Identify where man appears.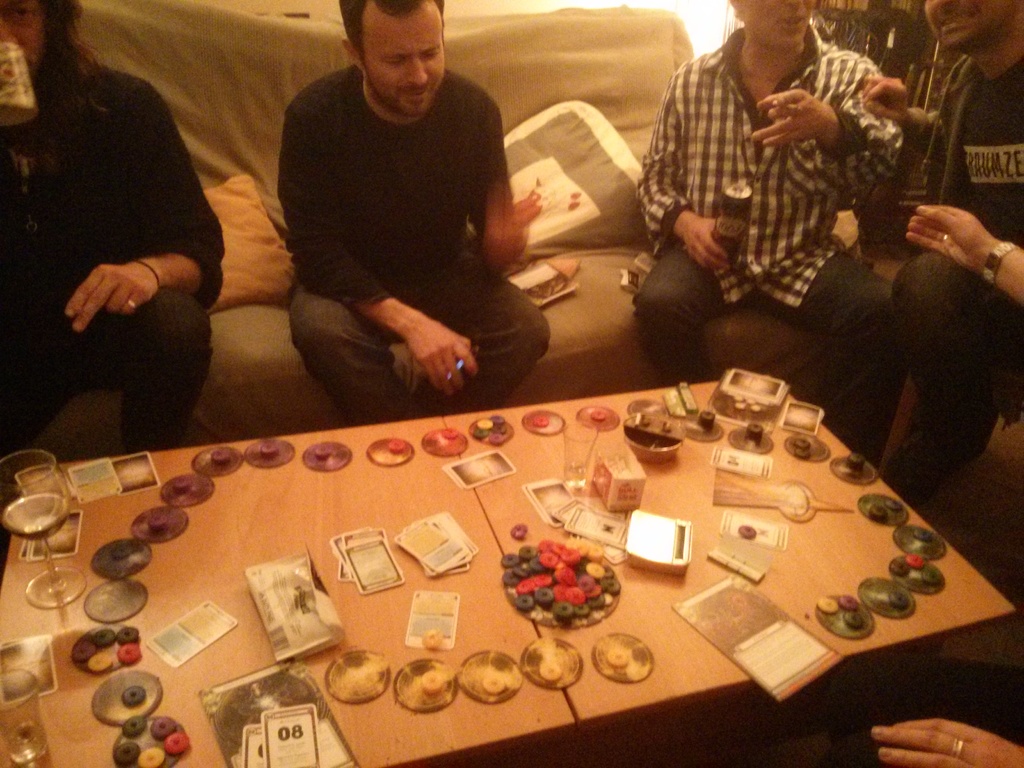
Appears at locate(630, 0, 915, 471).
